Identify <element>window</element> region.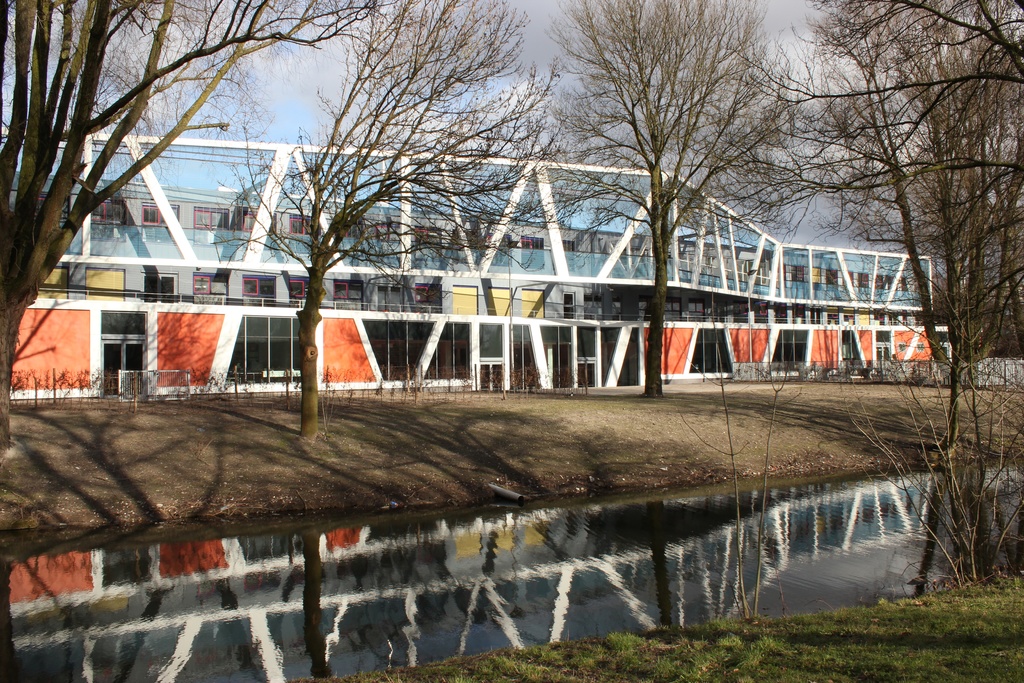
Region: box(292, 274, 303, 307).
